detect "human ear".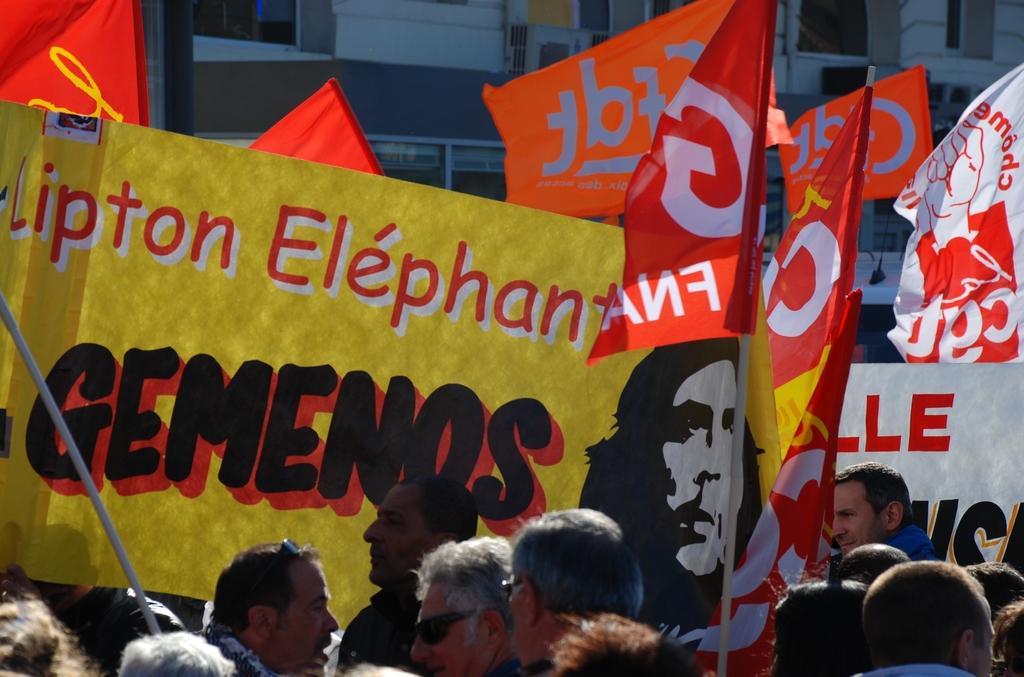
Detected at locate(251, 607, 275, 637).
